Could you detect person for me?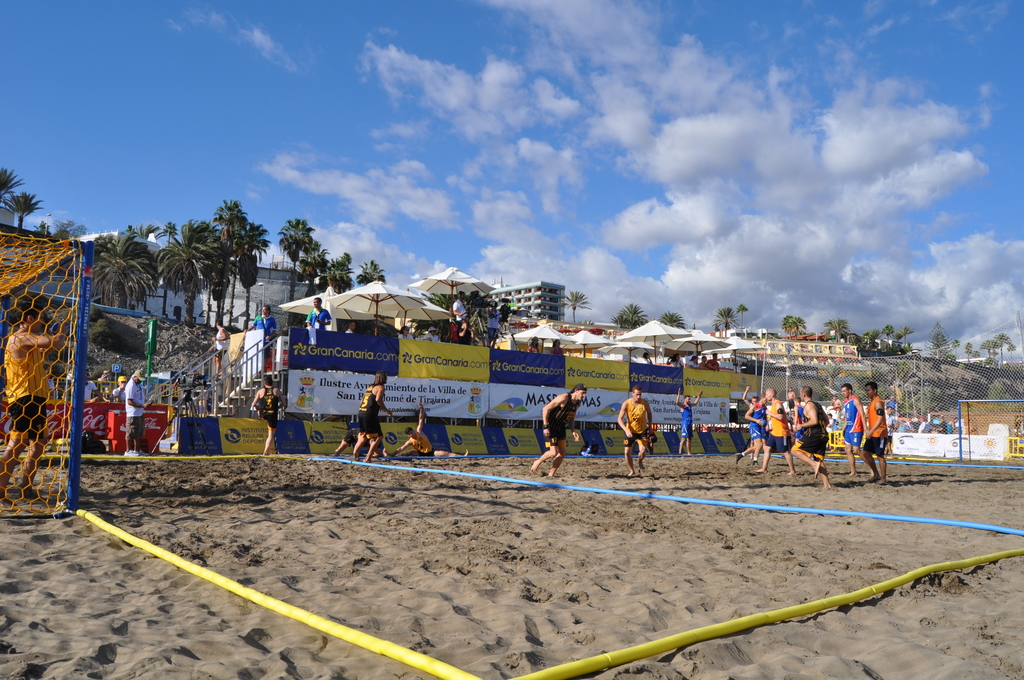
Detection result: locate(754, 390, 787, 476).
